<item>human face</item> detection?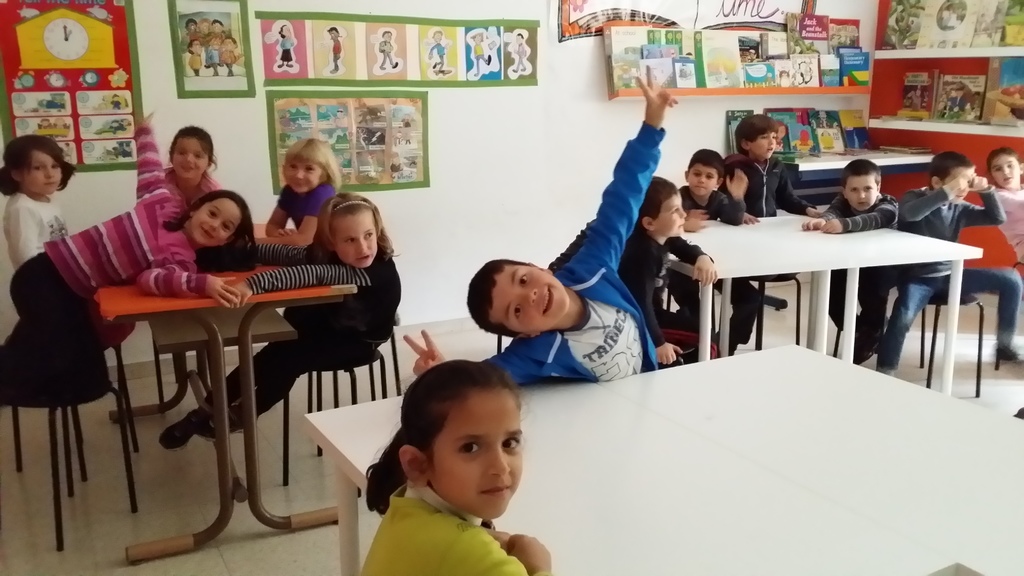
<bbox>943, 166, 968, 198</bbox>
